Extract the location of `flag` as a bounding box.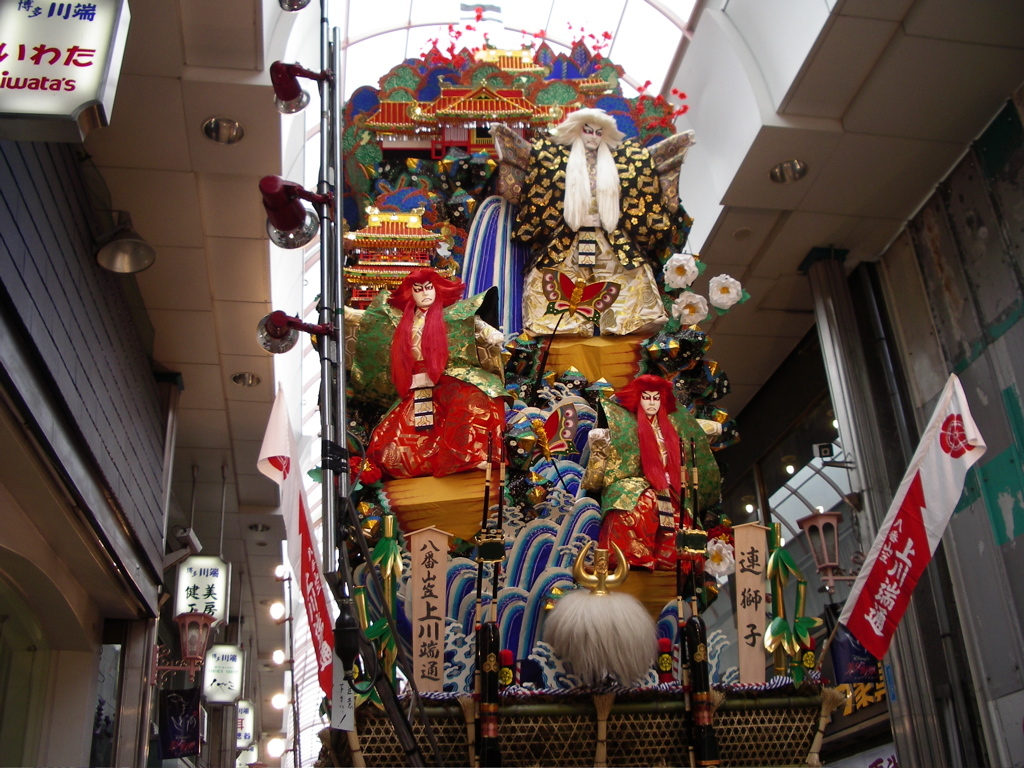
[x1=841, y1=373, x2=986, y2=656].
